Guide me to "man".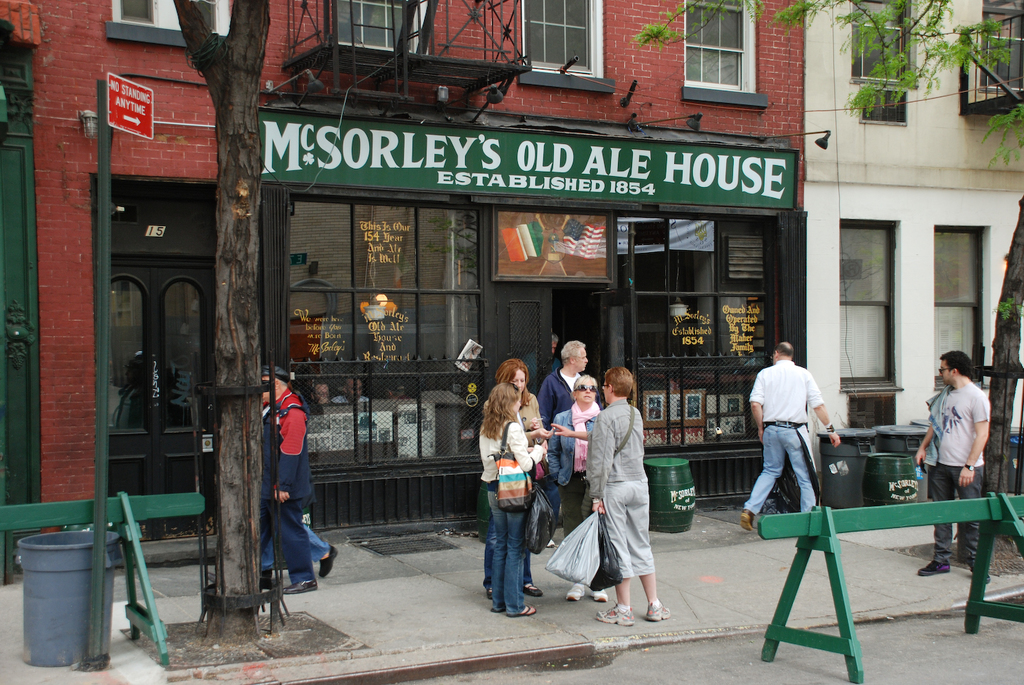
Guidance: {"x1": 737, "y1": 334, "x2": 829, "y2": 529}.
